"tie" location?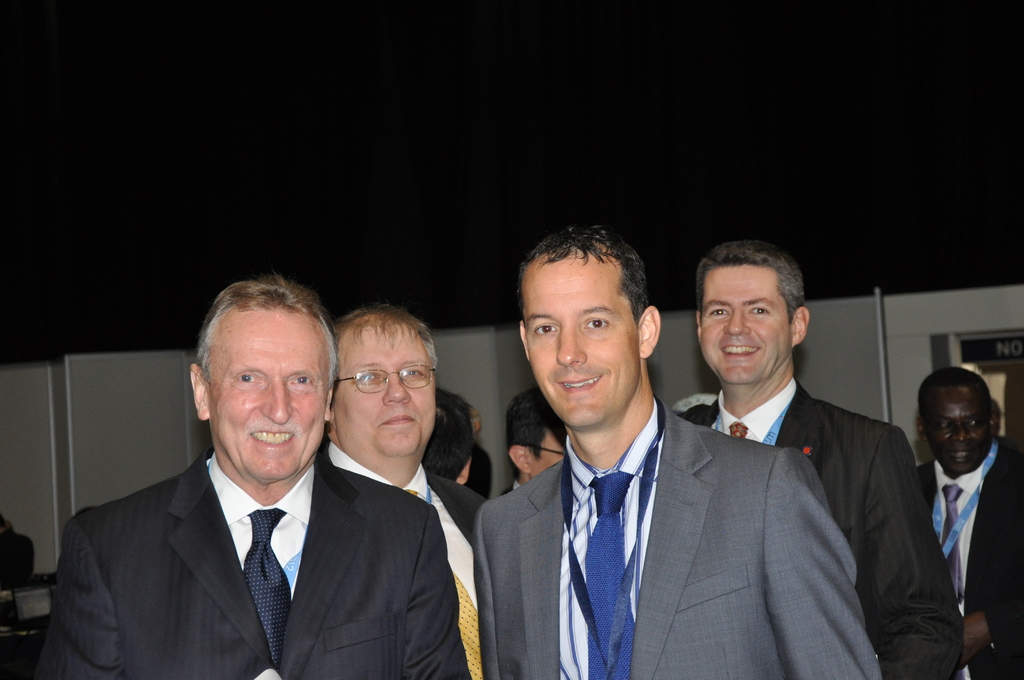
bbox=[399, 489, 491, 677]
